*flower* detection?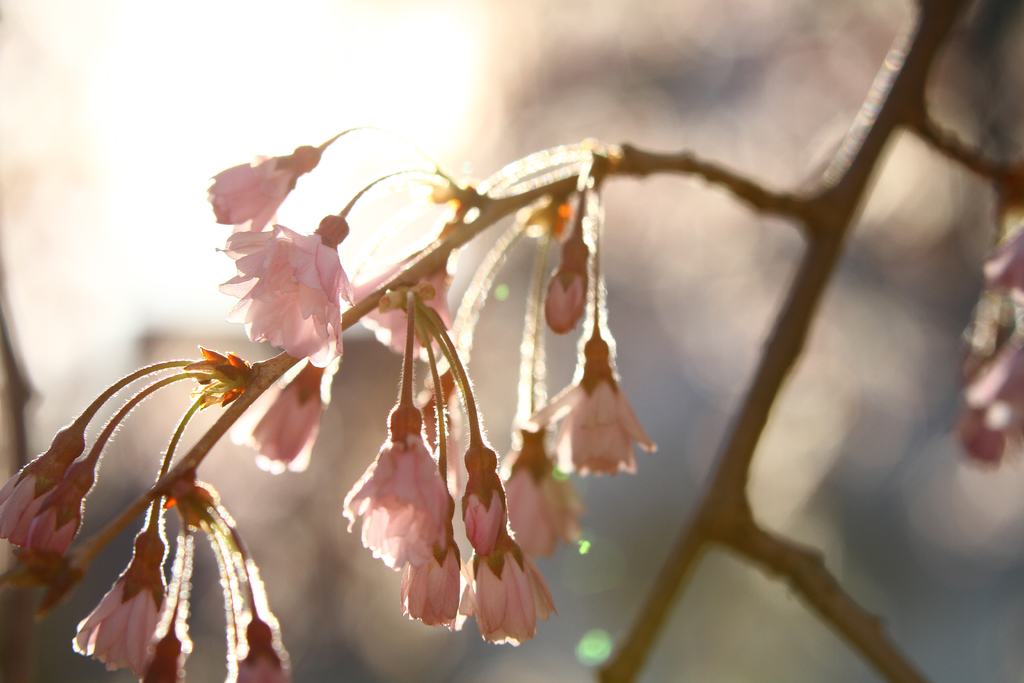
<bbox>454, 537, 552, 651</bbox>
